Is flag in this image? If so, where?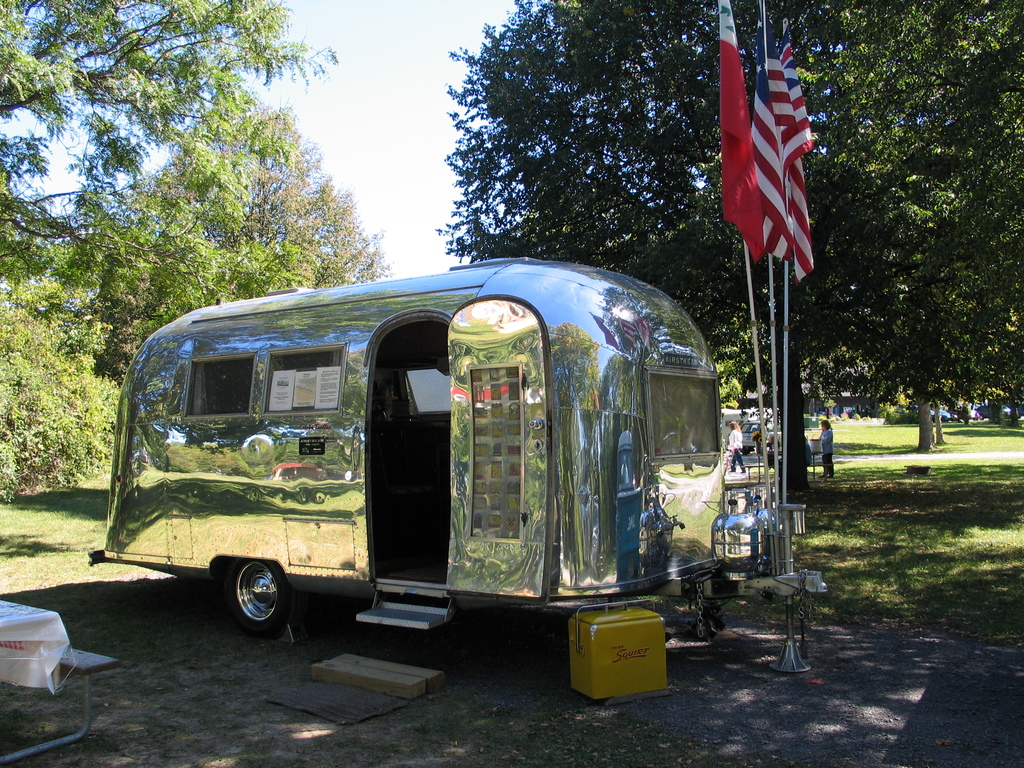
Yes, at [left=746, top=12, right=816, bottom=264].
